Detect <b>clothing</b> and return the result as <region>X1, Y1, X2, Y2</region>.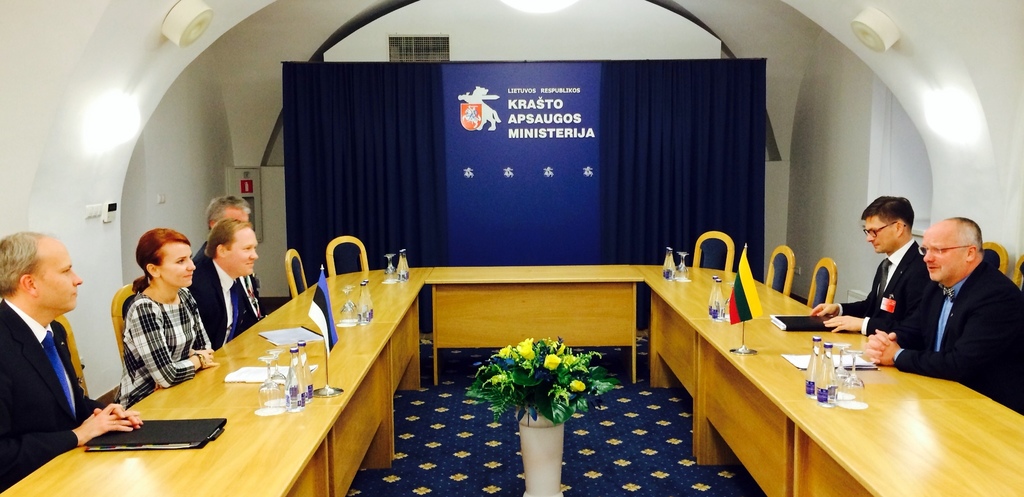
<region>0, 297, 102, 491</region>.
